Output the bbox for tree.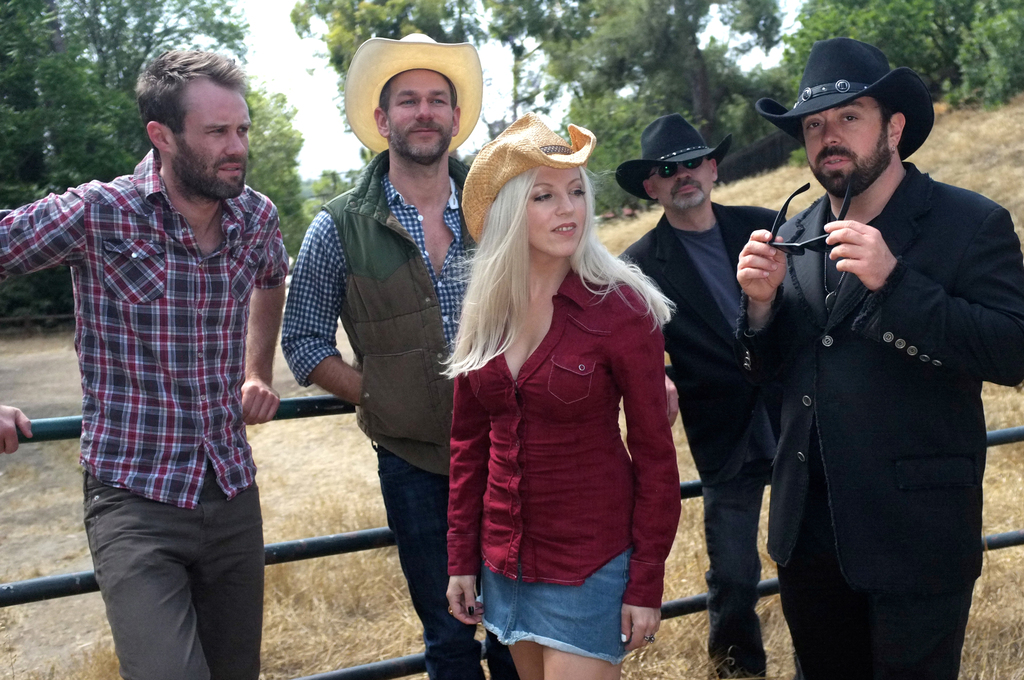
<box>575,0,788,188</box>.
